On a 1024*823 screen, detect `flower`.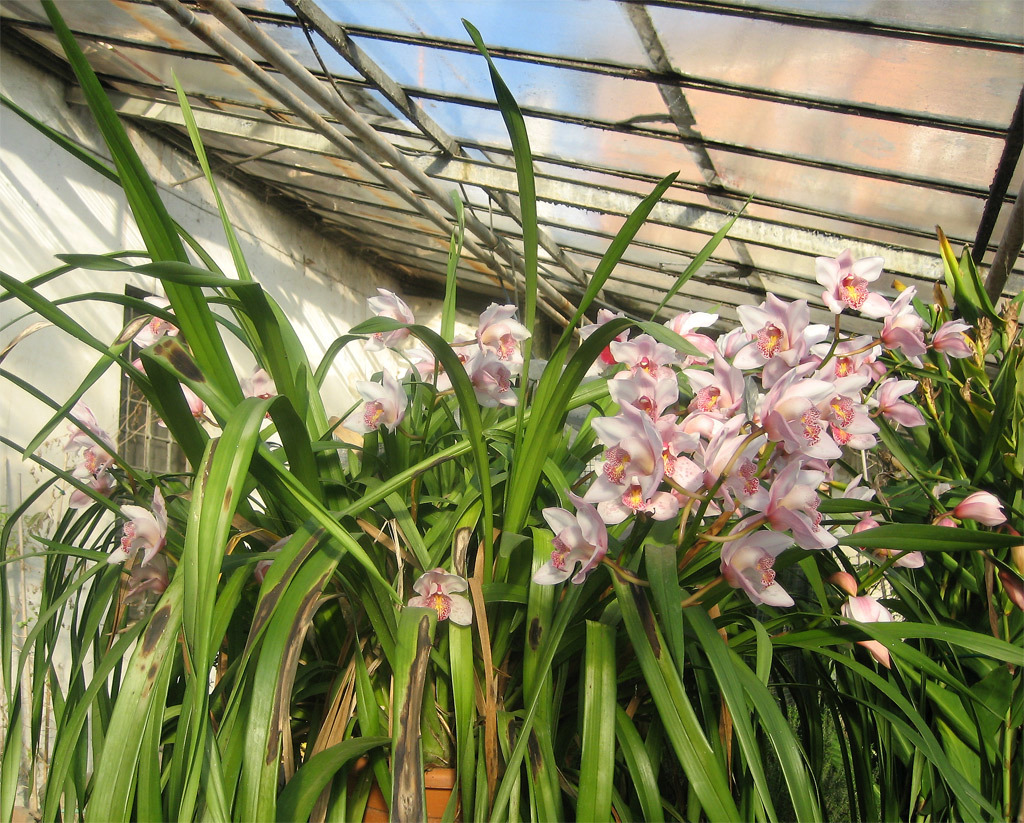
[left=470, top=302, right=536, bottom=365].
